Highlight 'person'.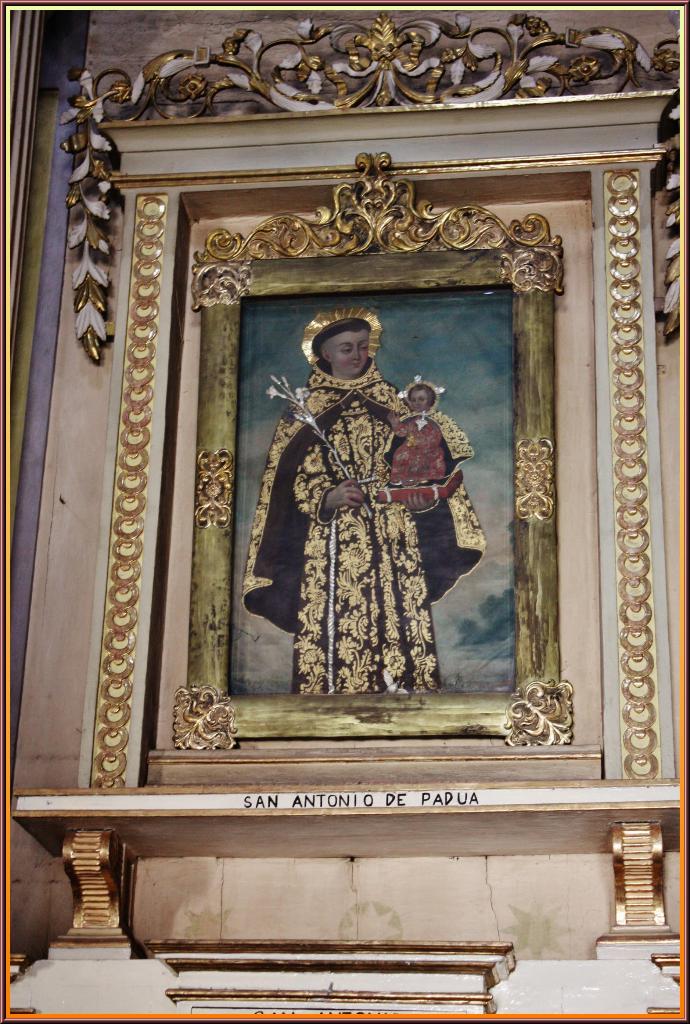
Highlighted region: 272, 293, 439, 703.
